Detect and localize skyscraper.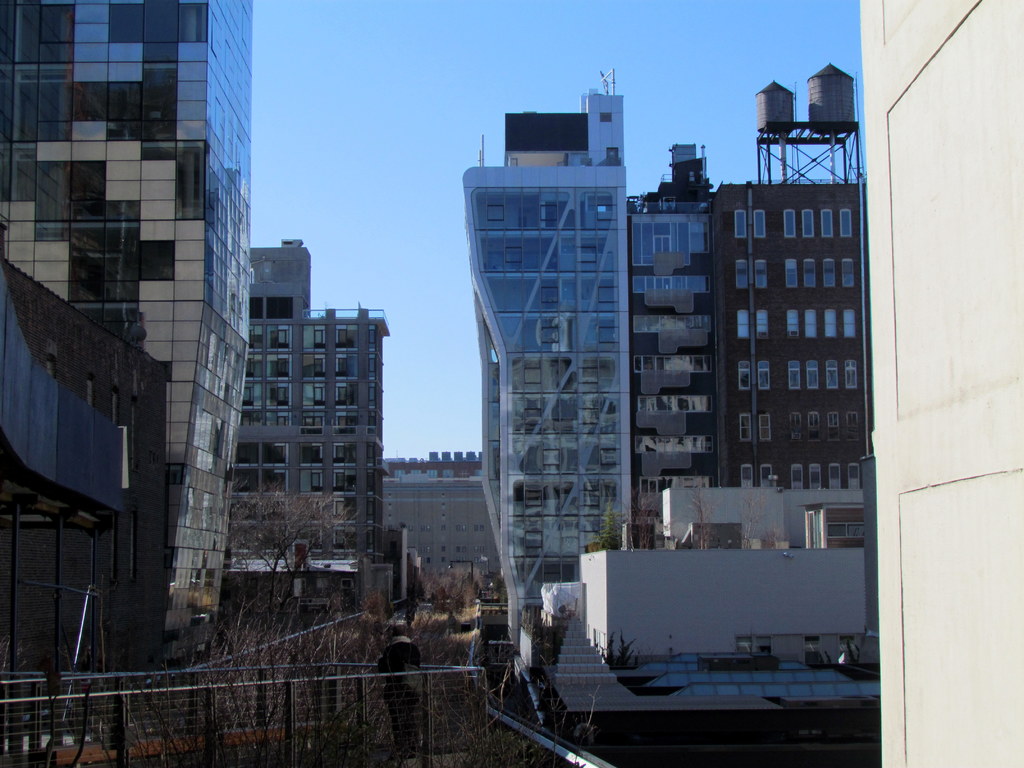
Localized at bbox=(2, 0, 257, 673).
